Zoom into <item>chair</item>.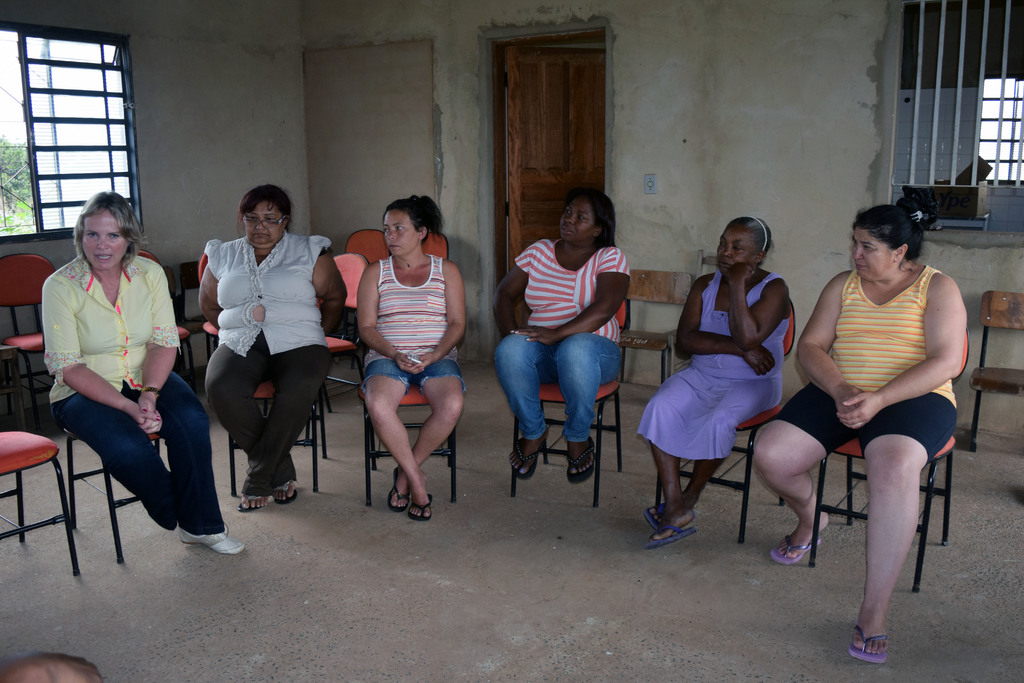
Zoom target: <region>194, 249, 220, 345</region>.
